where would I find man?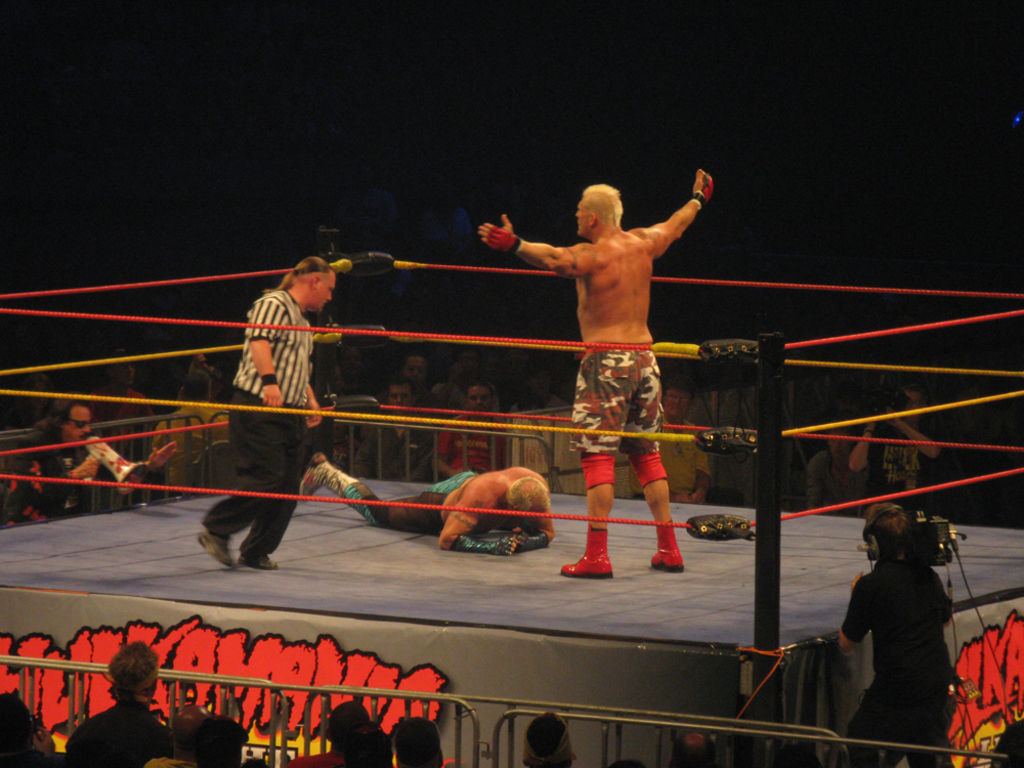
At bbox=(194, 255, 338, 571).
